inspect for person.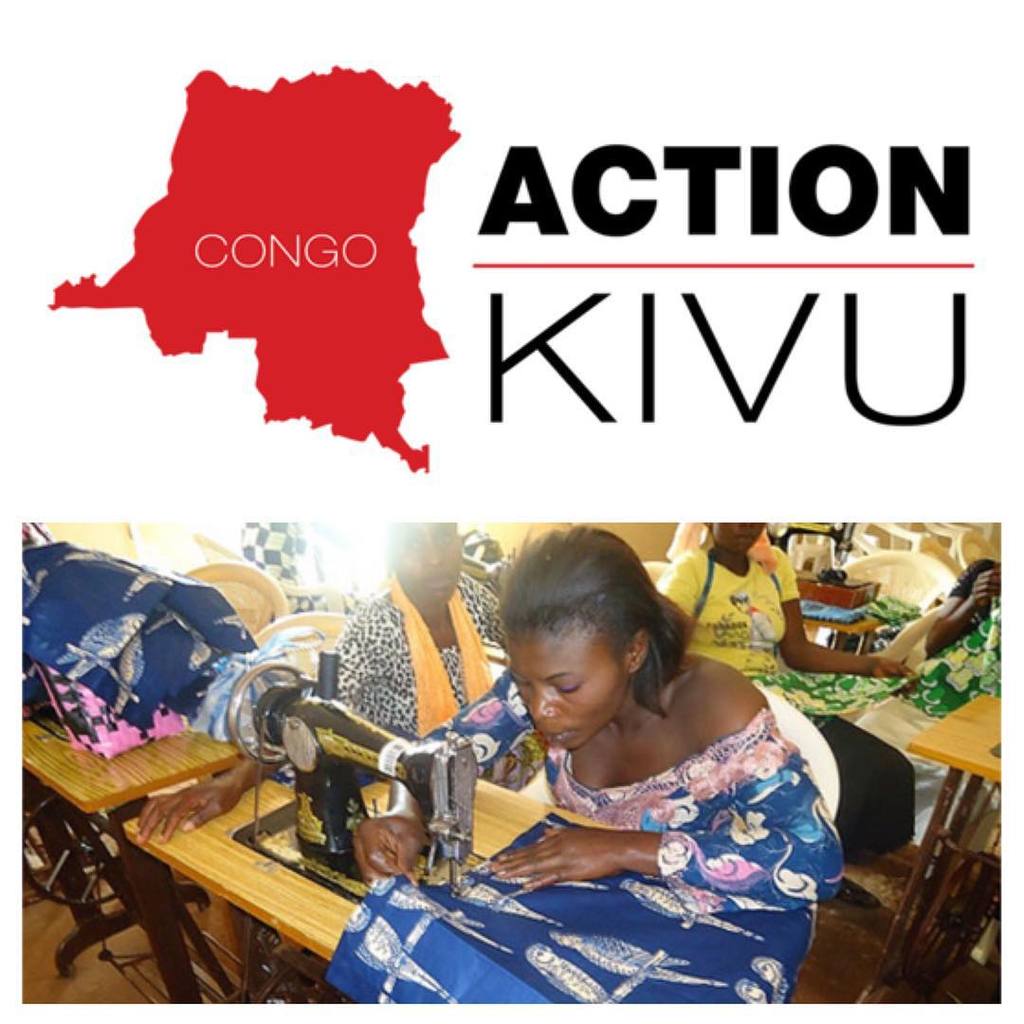
Inspection: bbox=[336, 522, 499, 737].
